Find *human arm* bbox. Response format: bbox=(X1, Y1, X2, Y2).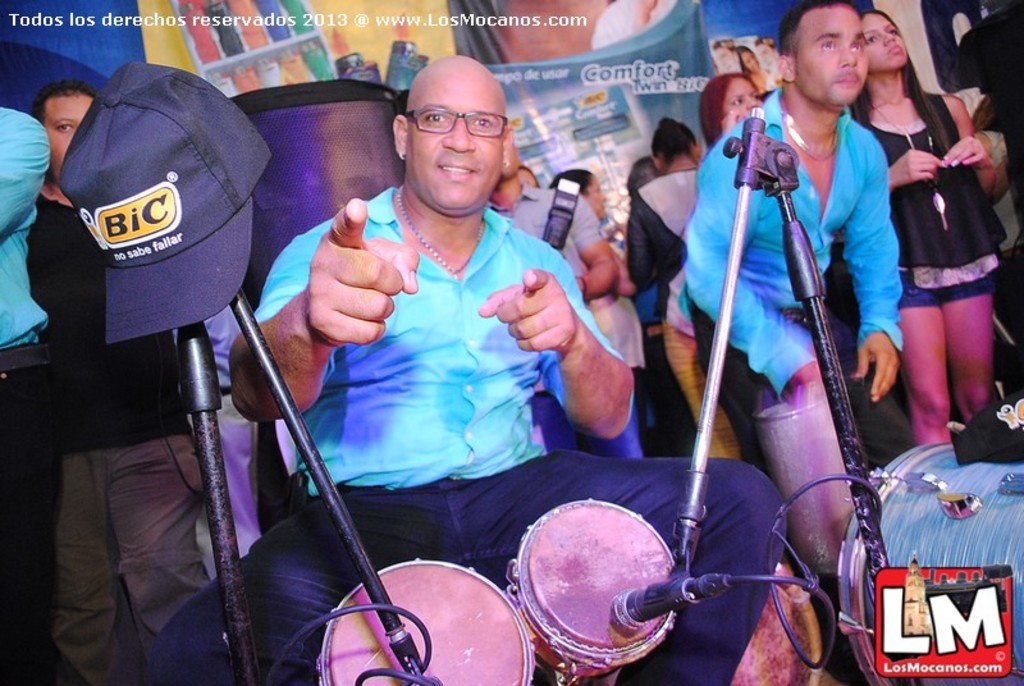
bbox=(485, 266, 634, 453).
